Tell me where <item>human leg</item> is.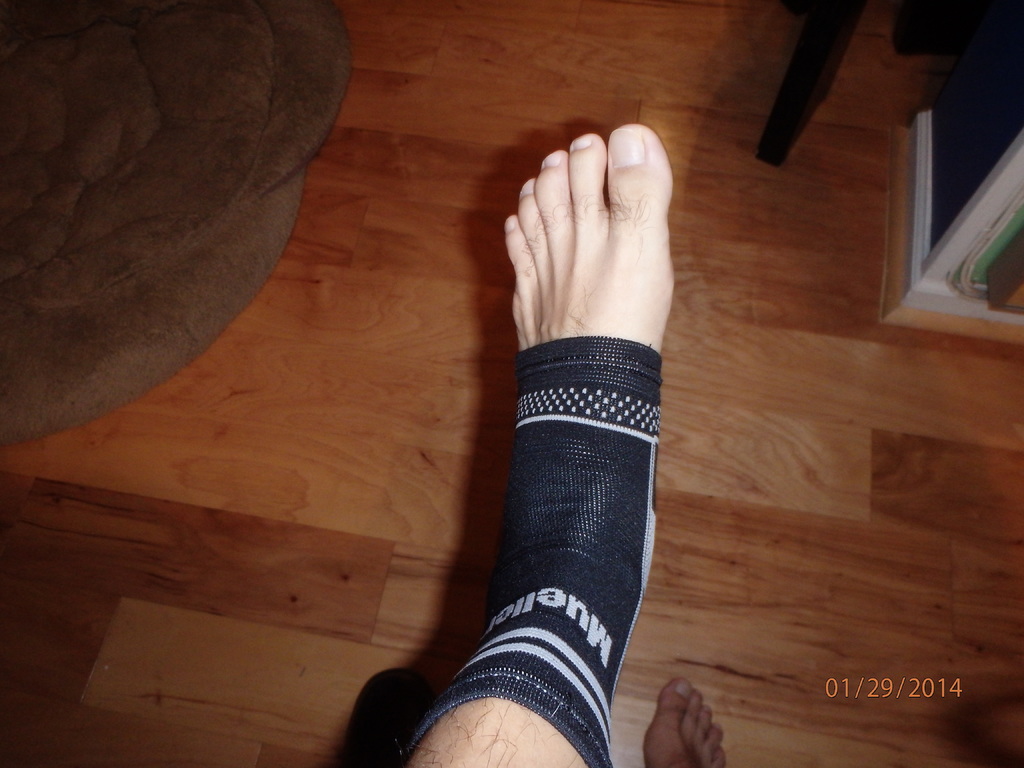
<item>human leg</item> is at crop(404, 130, 673, 767).
